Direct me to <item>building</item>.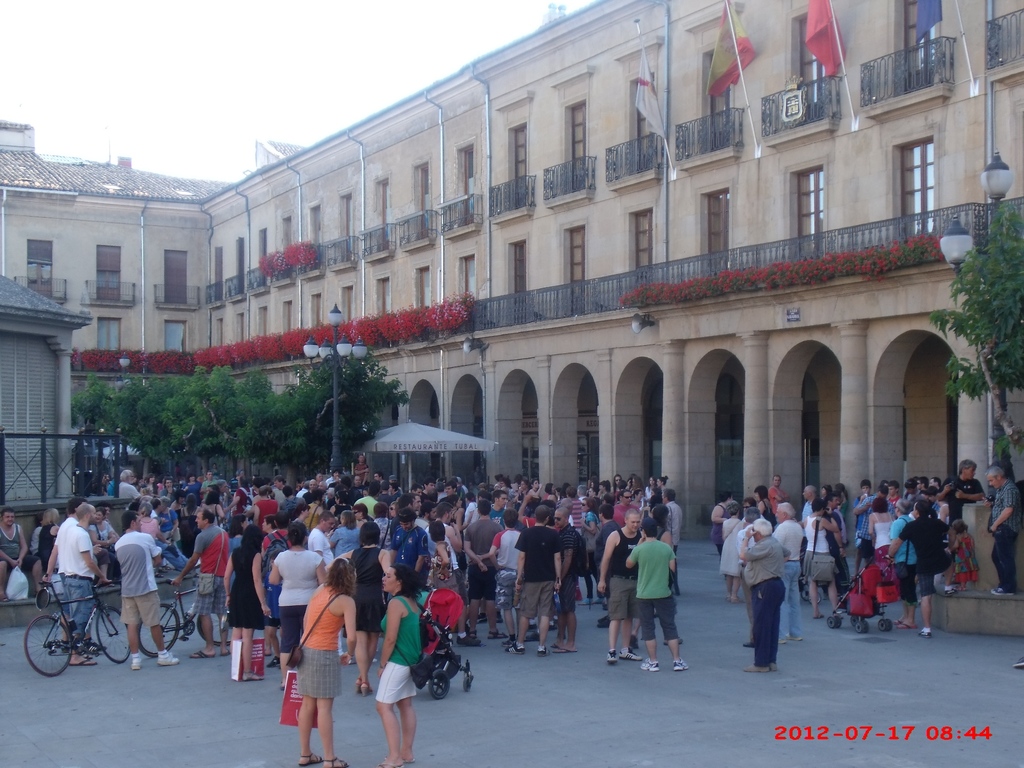
Direction: region(0, 0, 1023, 636).
